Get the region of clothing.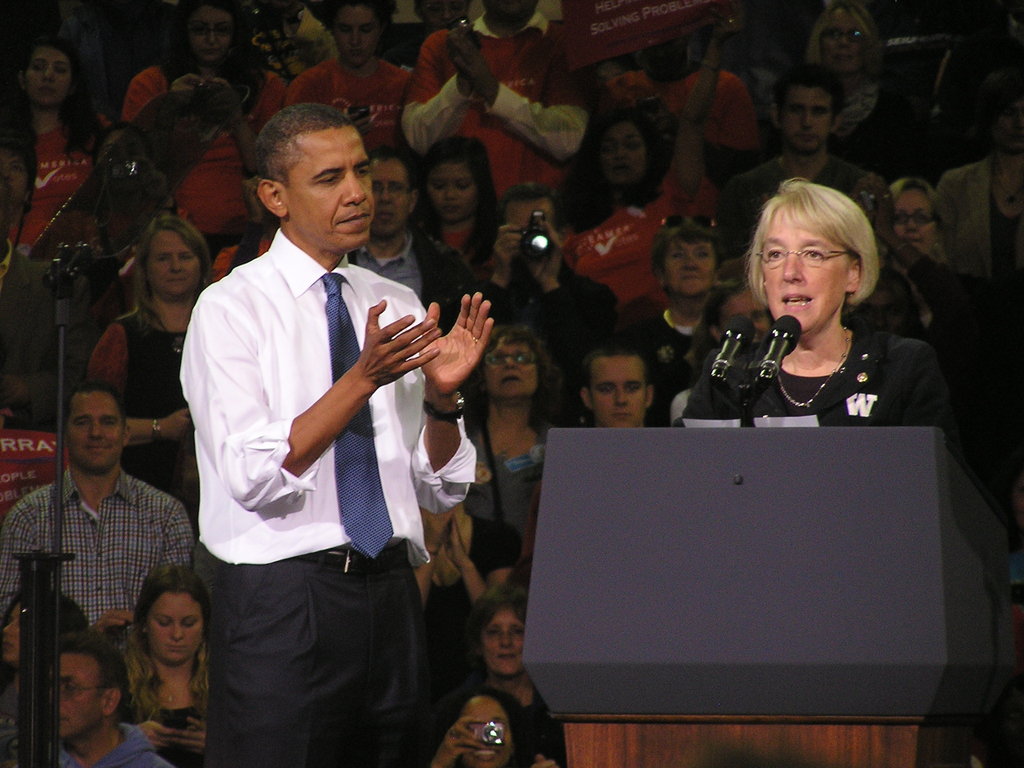
[left=404, top=324, right=552, bottom=731].
